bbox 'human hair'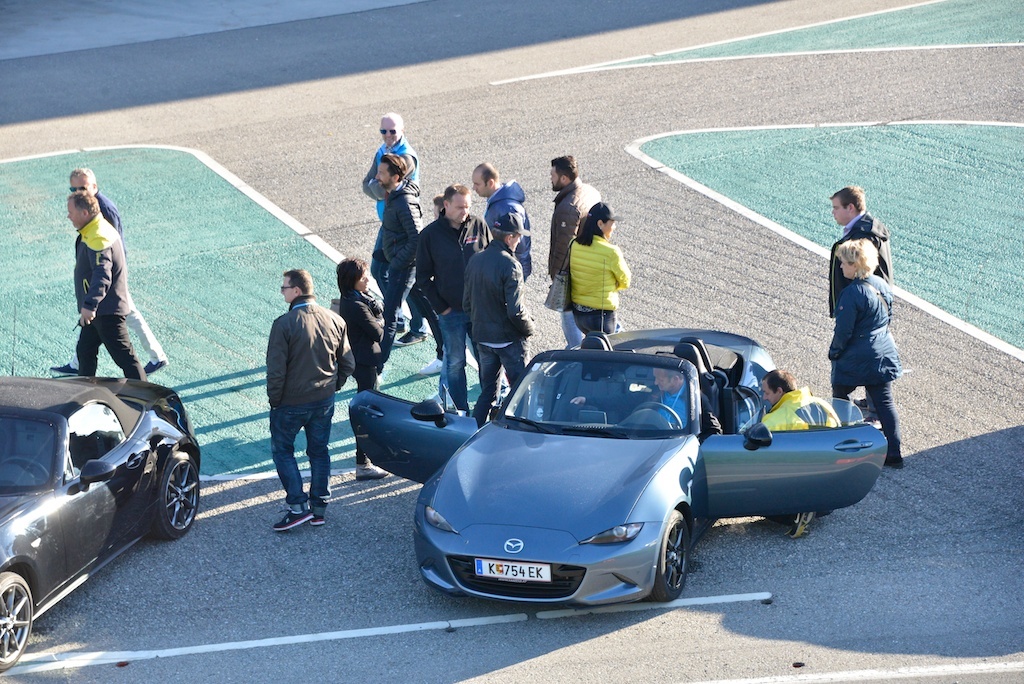
335,250,366,294
